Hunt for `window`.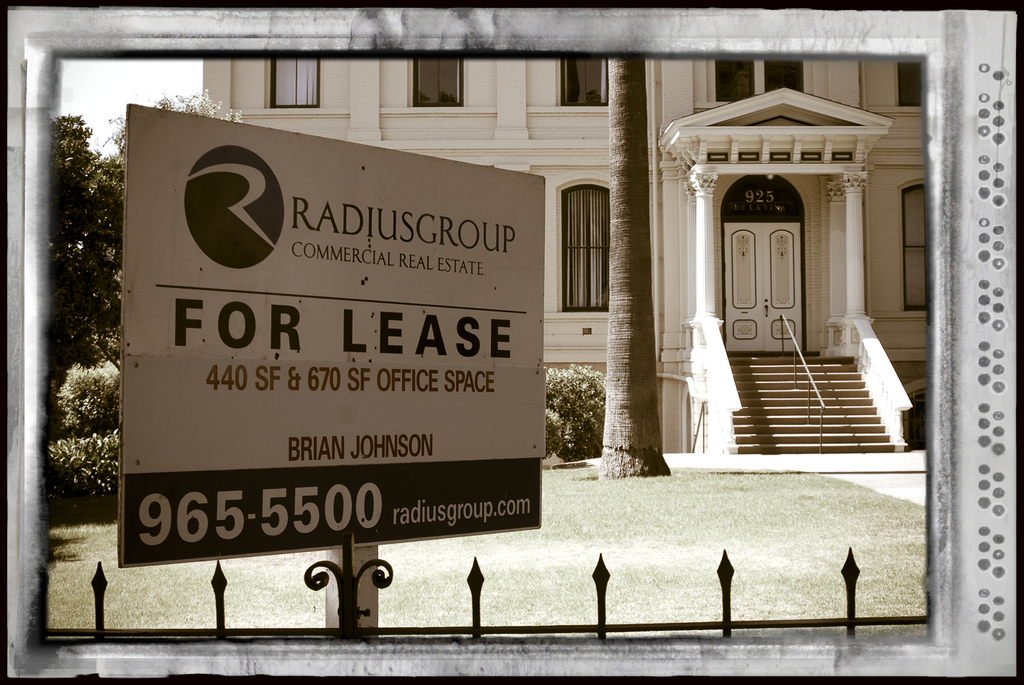
Hunted down at bbox(561, 56, 609, 107).
